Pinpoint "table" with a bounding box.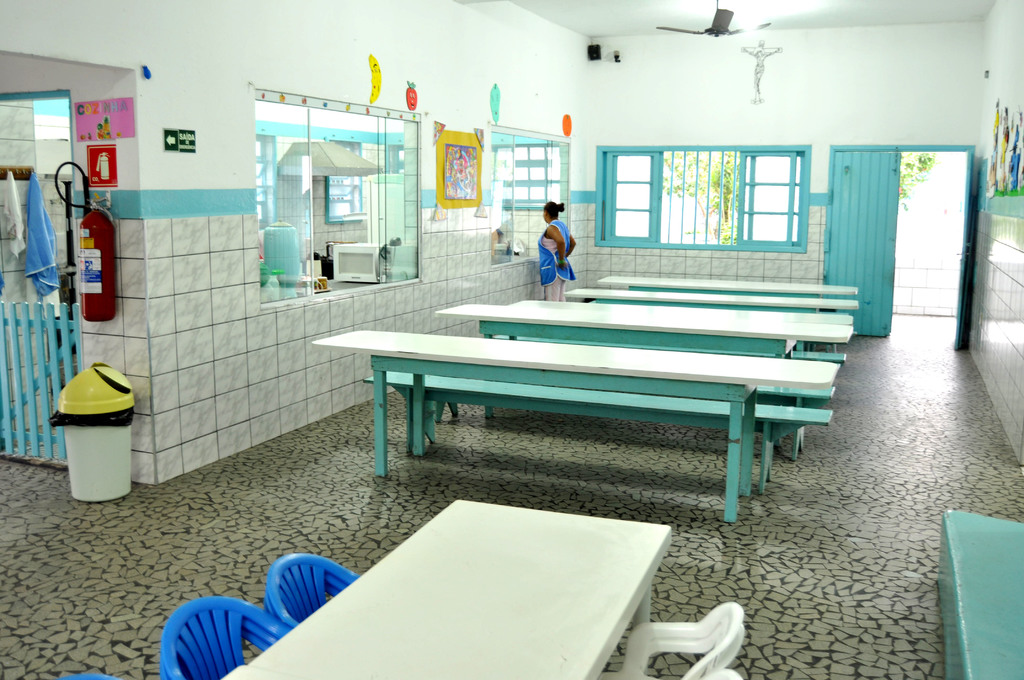
Rect(189, 497, 737, 679).
